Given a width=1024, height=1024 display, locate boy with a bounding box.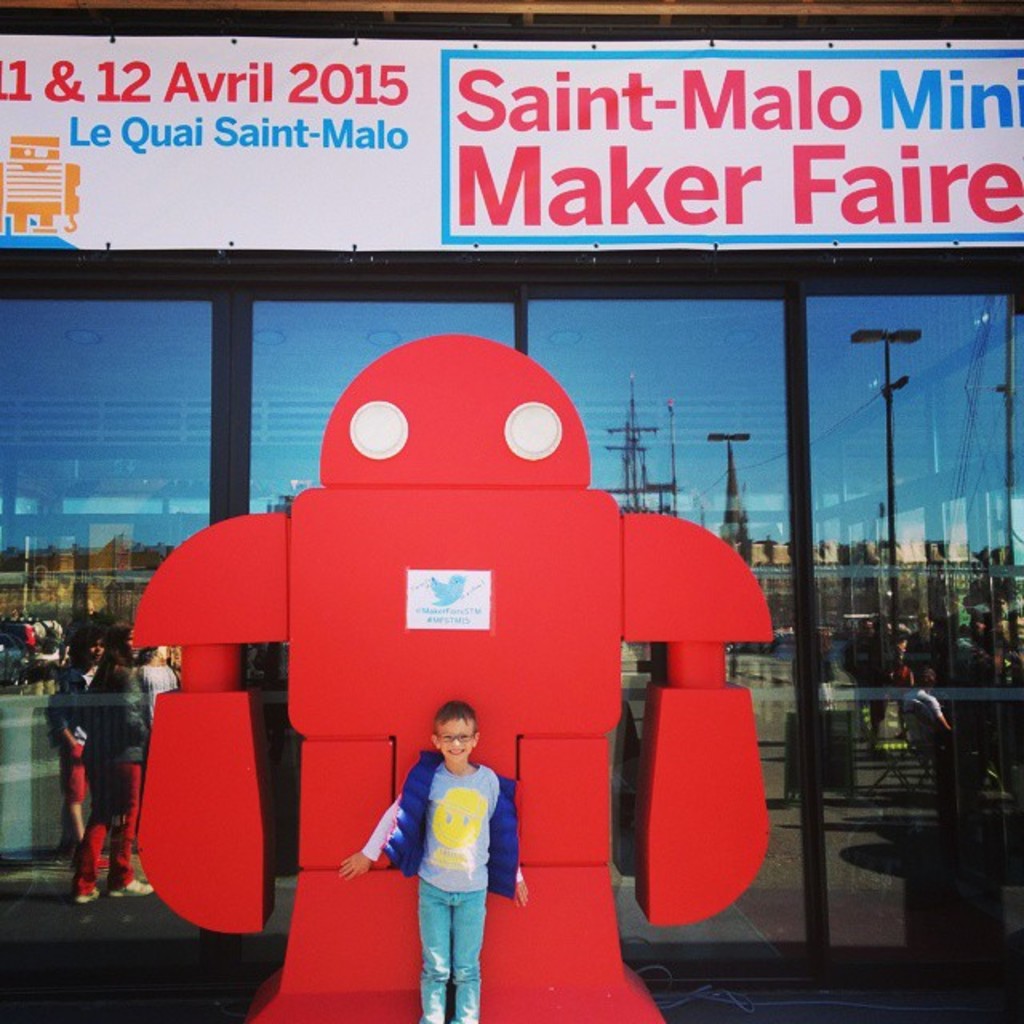
Located: bbox=(362, 690, 525, 1000).
